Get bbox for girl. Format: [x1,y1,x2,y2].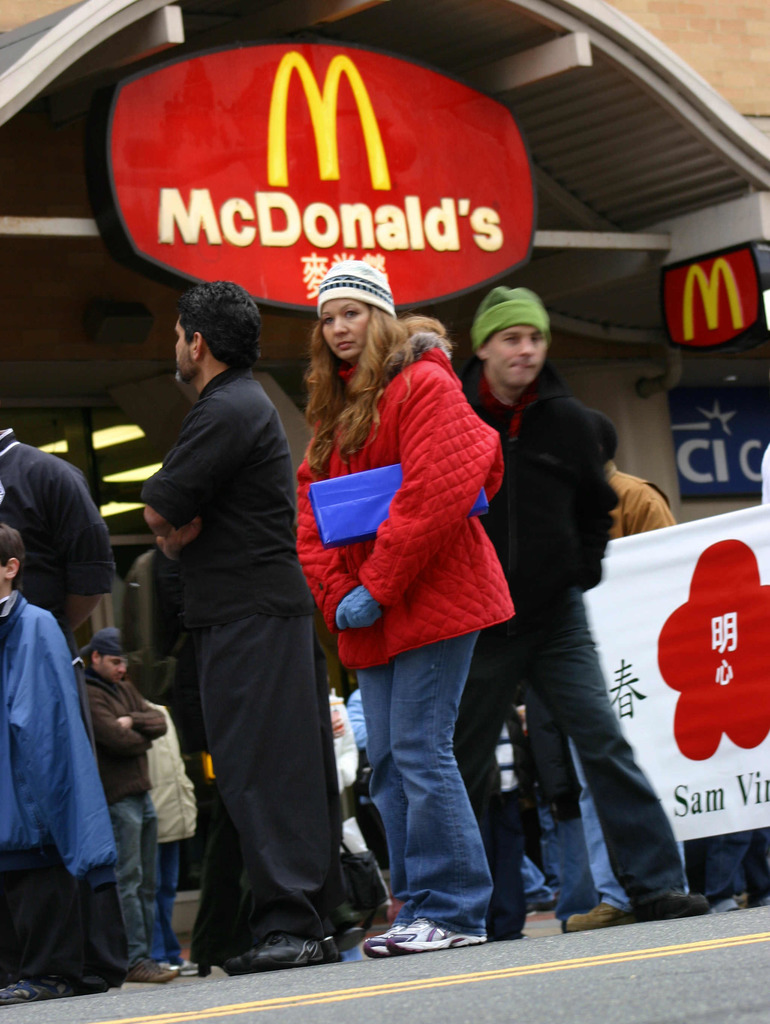
[291,253,520,956].
